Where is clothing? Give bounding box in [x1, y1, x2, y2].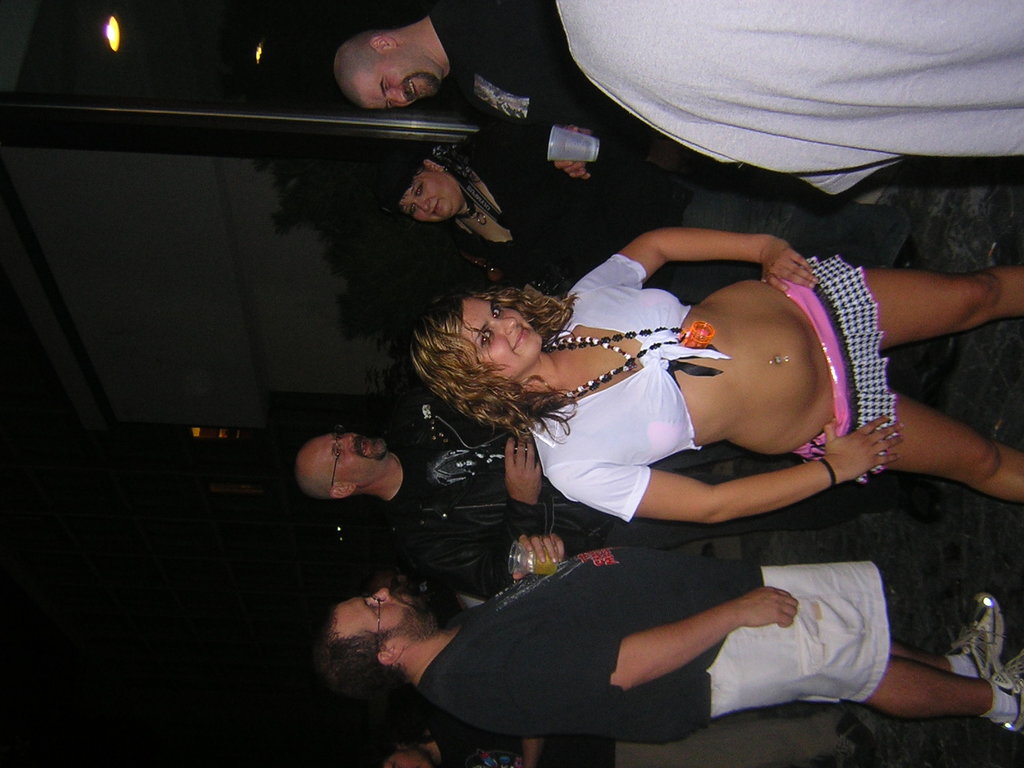
[397, 395, 859, 593].
